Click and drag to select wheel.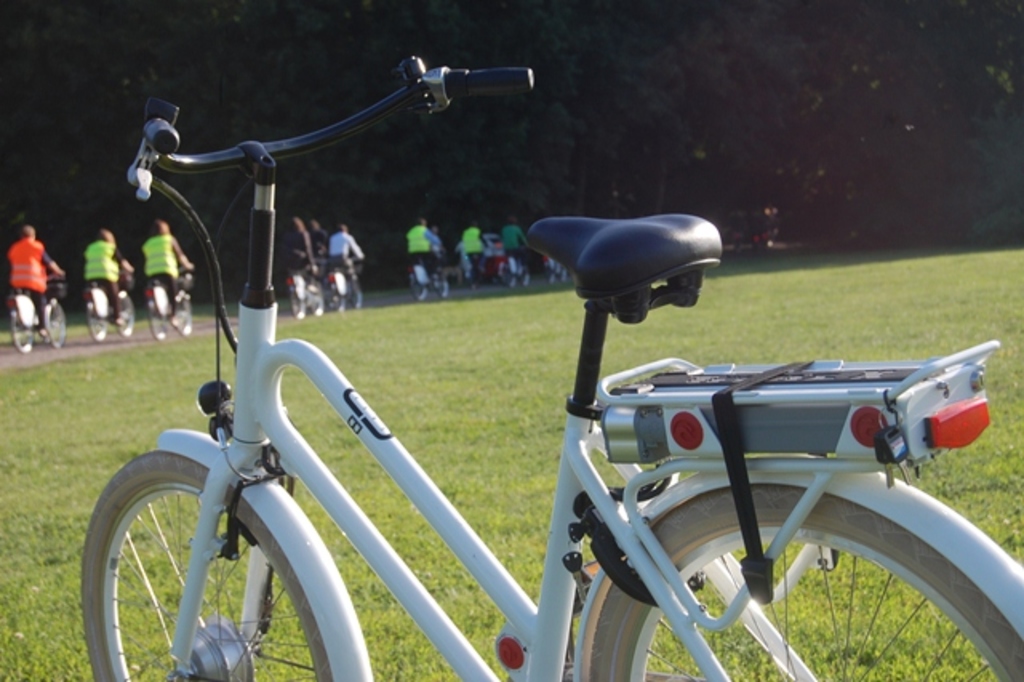
Selection: select_region(325, 280, 349, 314).
